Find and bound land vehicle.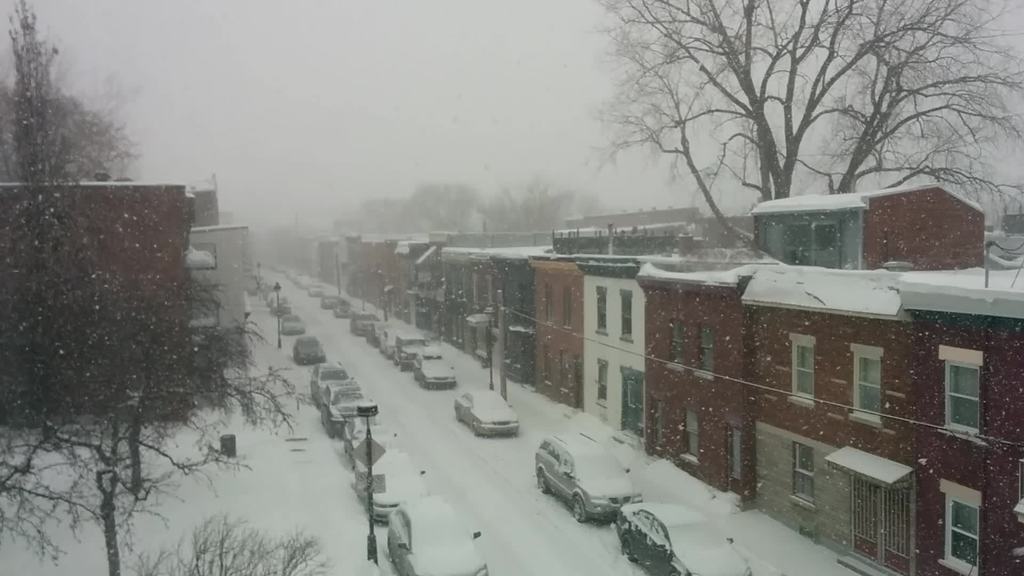
Bound: pyautogui.locateOnScreen(617, 500, 751, 575).
